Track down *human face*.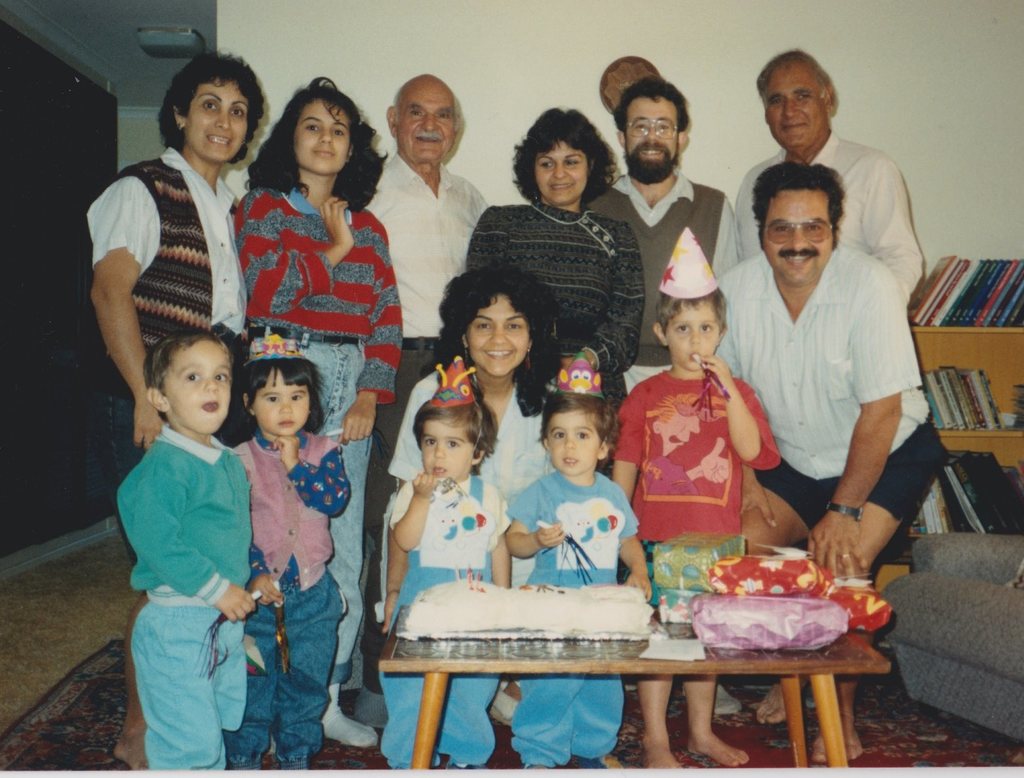
Tracked to BBox(758, 190, 838, 292).
